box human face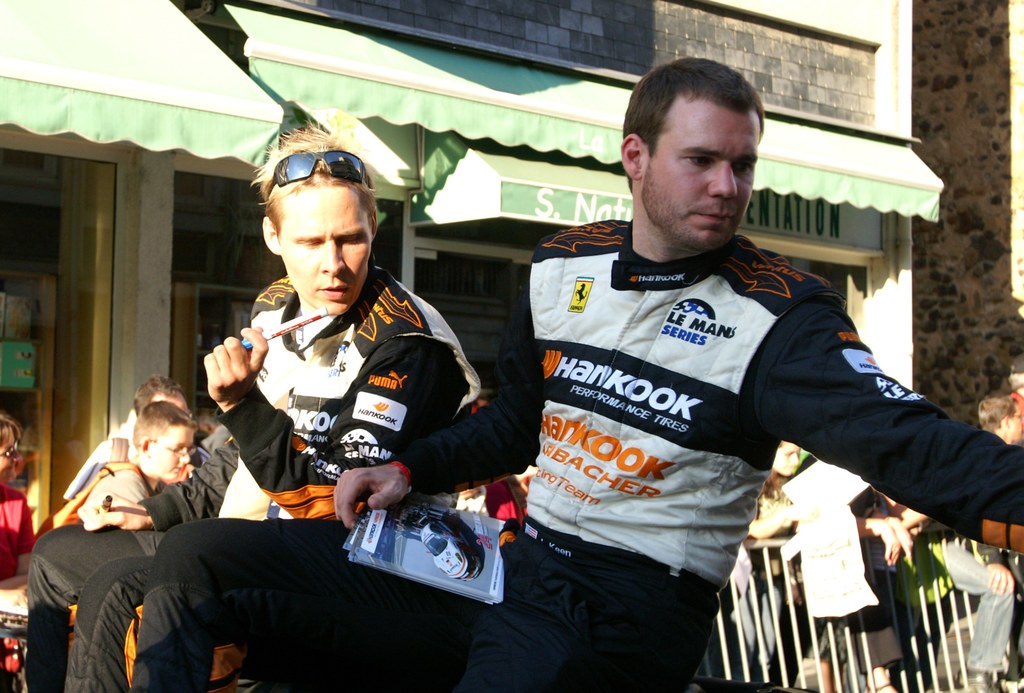
[x1=646, y1=102, x2=760, y2=250]
